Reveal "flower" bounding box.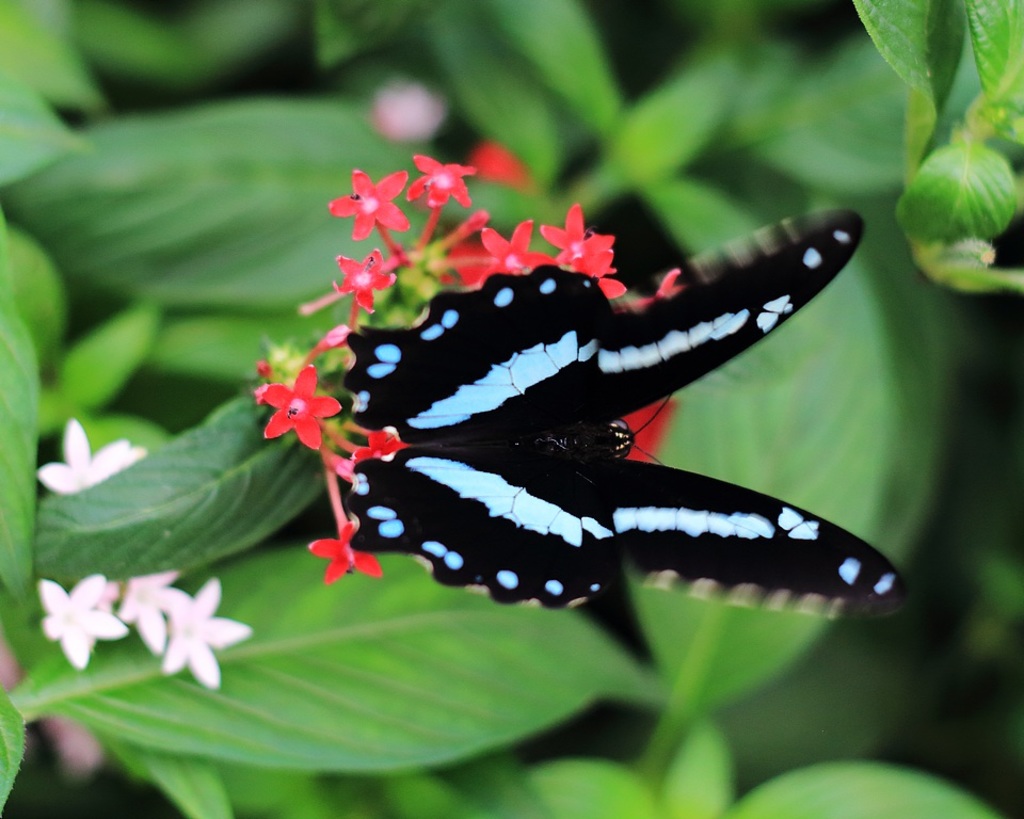
Revealed: <region>306, 518, 386, 582</region>.
